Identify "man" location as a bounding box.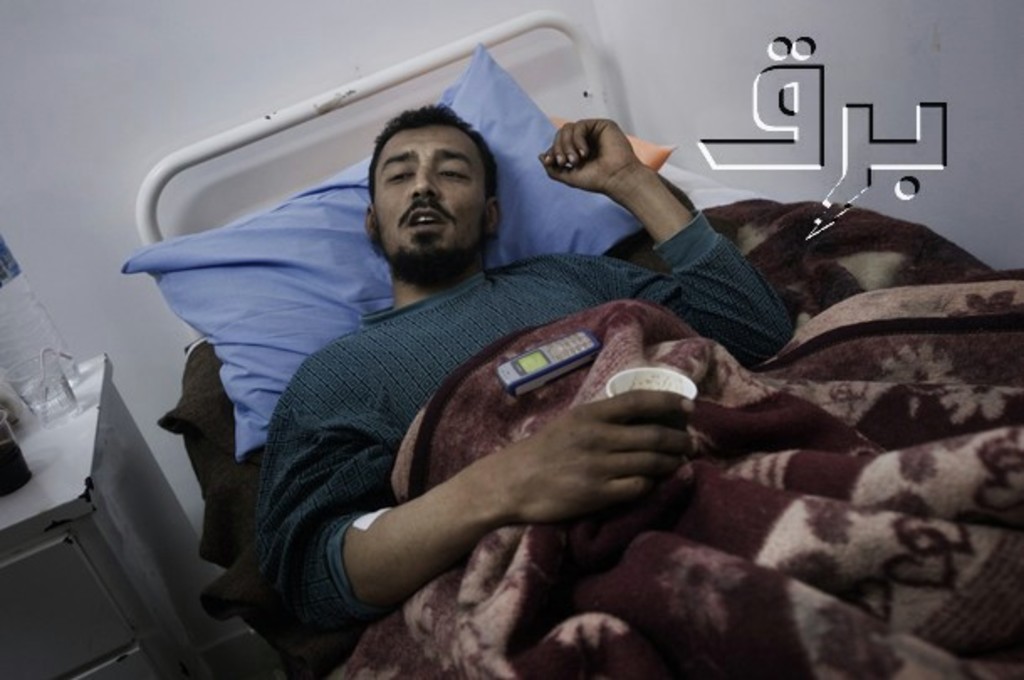
[114, 111, 1023, 670].
